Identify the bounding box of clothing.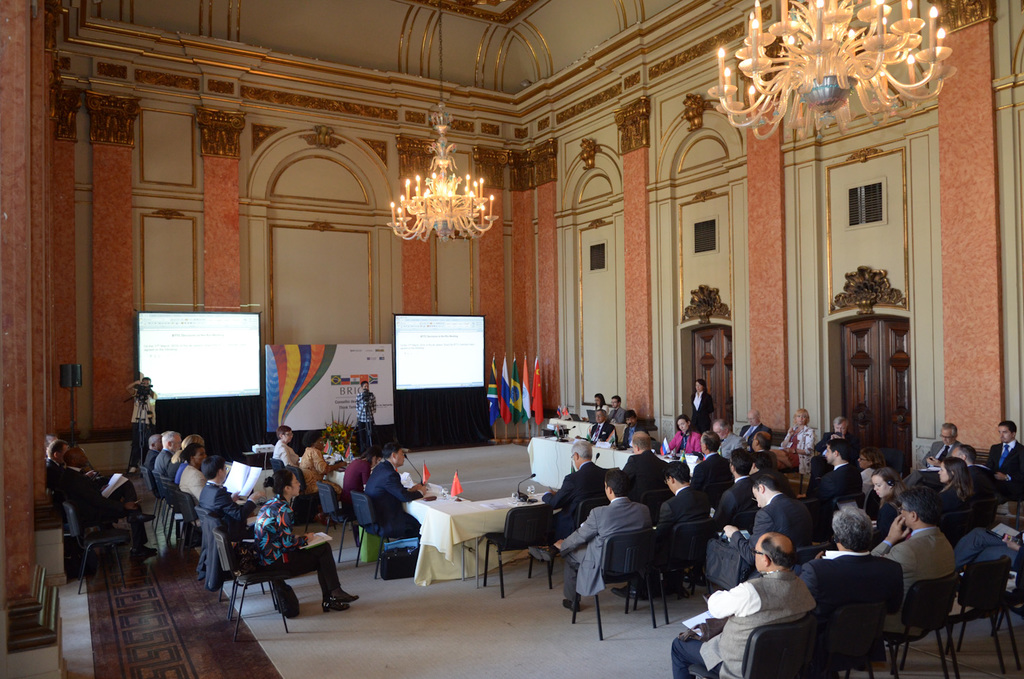
(38,455,151,564).
